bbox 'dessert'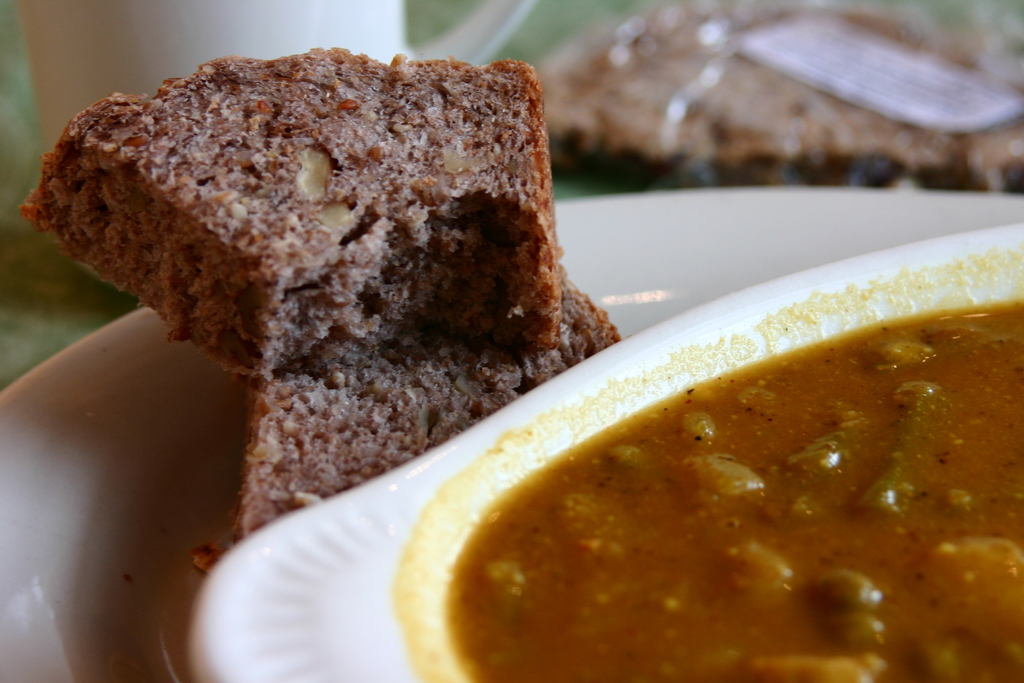
BBox(429, 299, 1023, 682)
